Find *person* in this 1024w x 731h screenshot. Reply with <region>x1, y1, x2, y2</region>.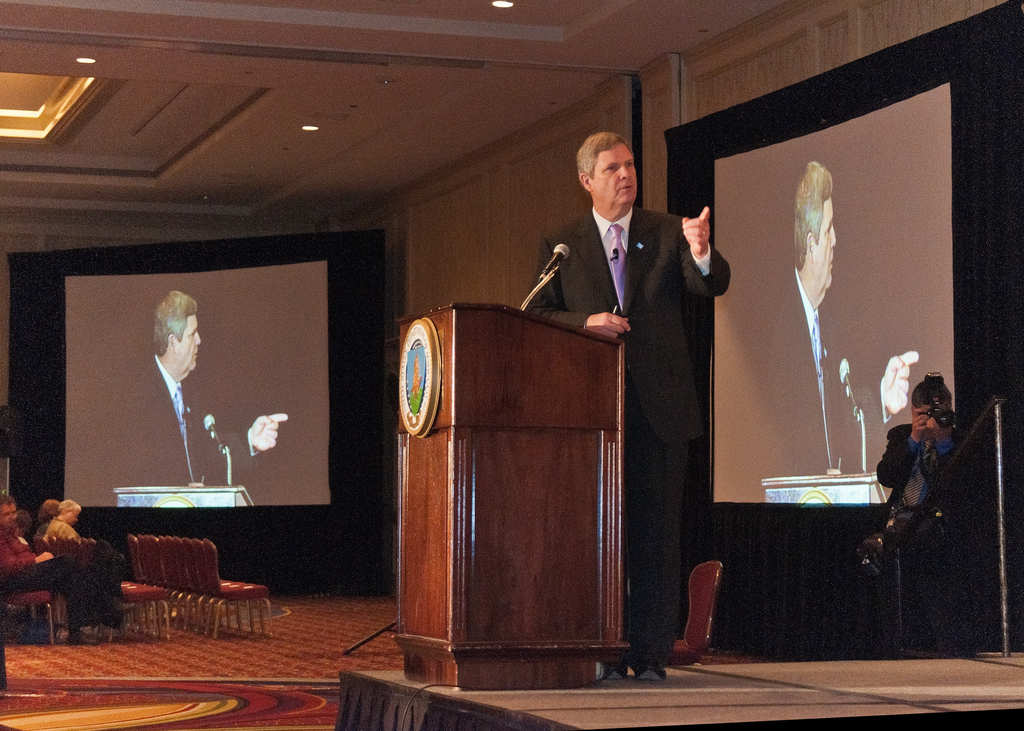
<region>767, 159, 914, 473</region>.
